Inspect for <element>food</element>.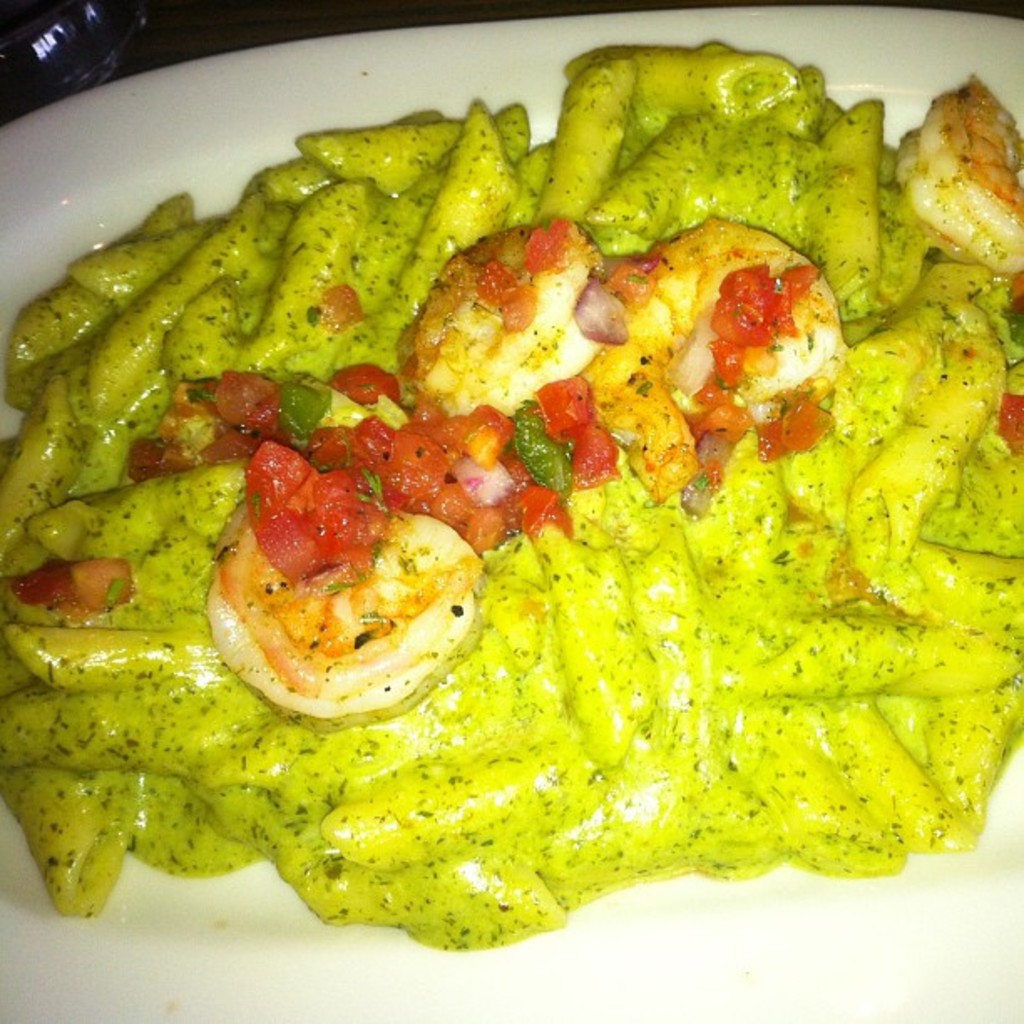
Inspection: (x1=25, y1=8, x2=1001, y2=972).
